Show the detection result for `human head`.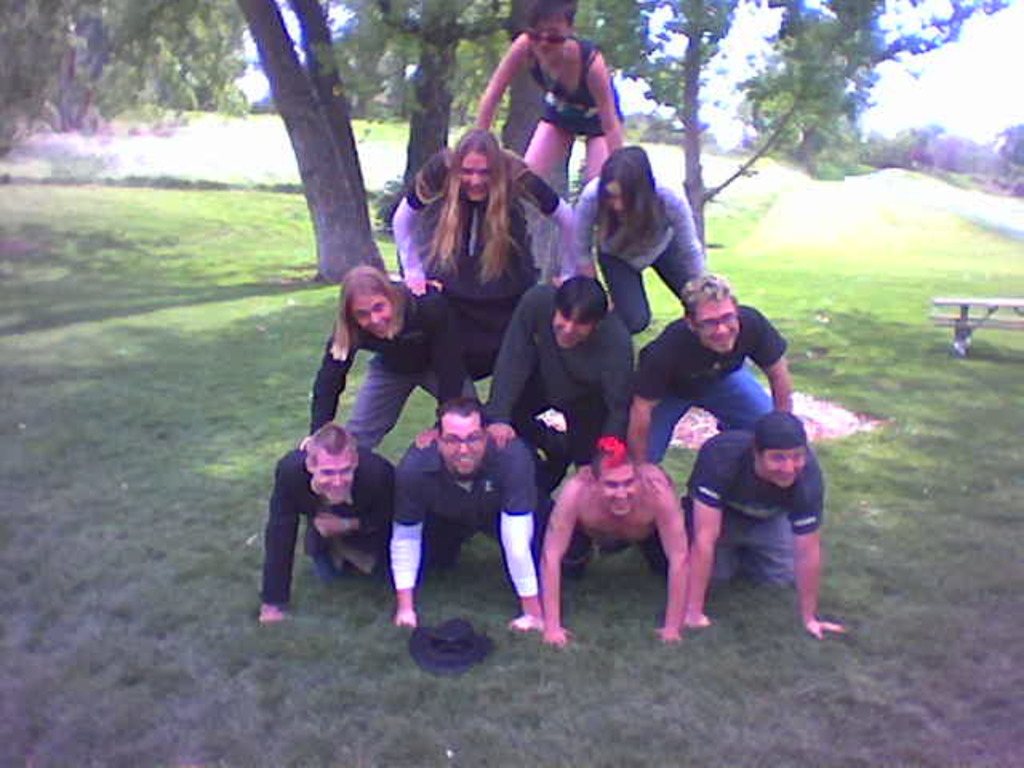
rect(549, 278, 606, 350).
